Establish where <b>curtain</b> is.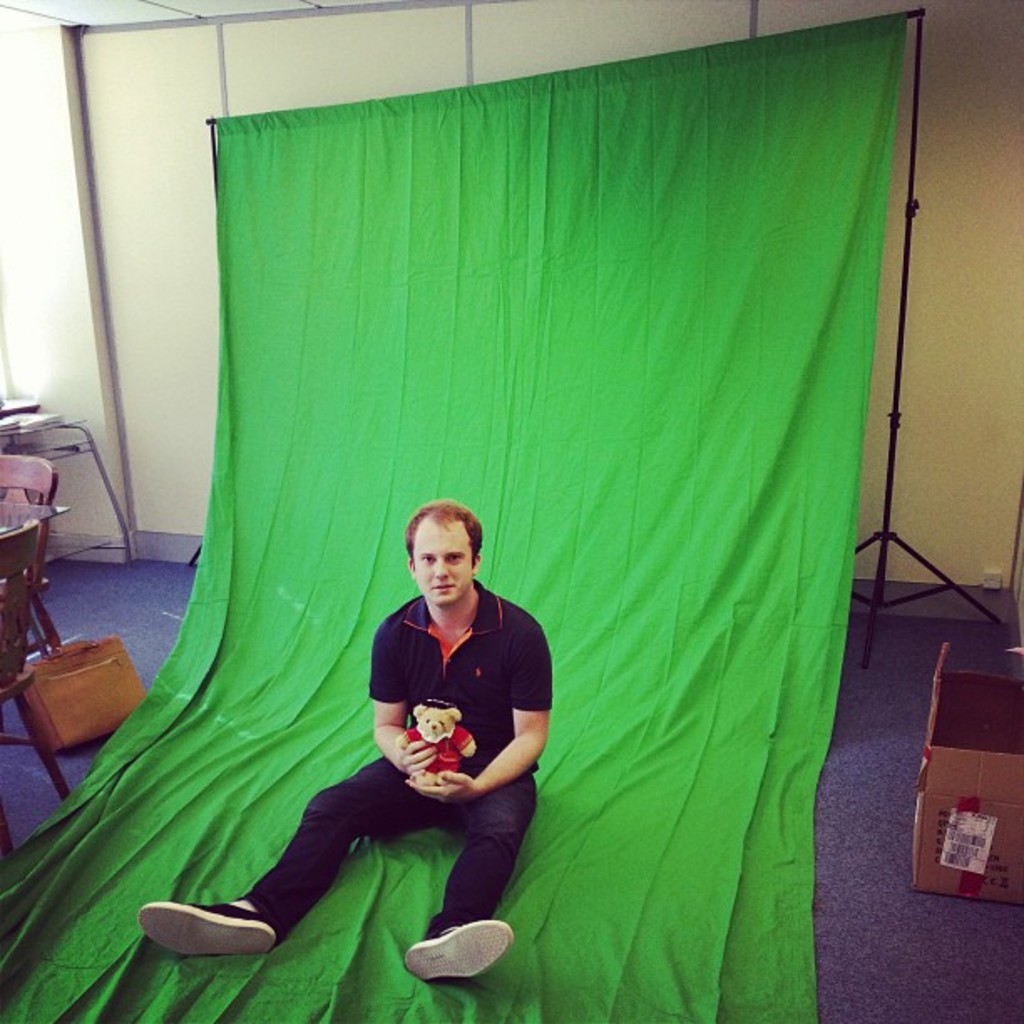
Established at bbox(52, 0, 965, 1006).
